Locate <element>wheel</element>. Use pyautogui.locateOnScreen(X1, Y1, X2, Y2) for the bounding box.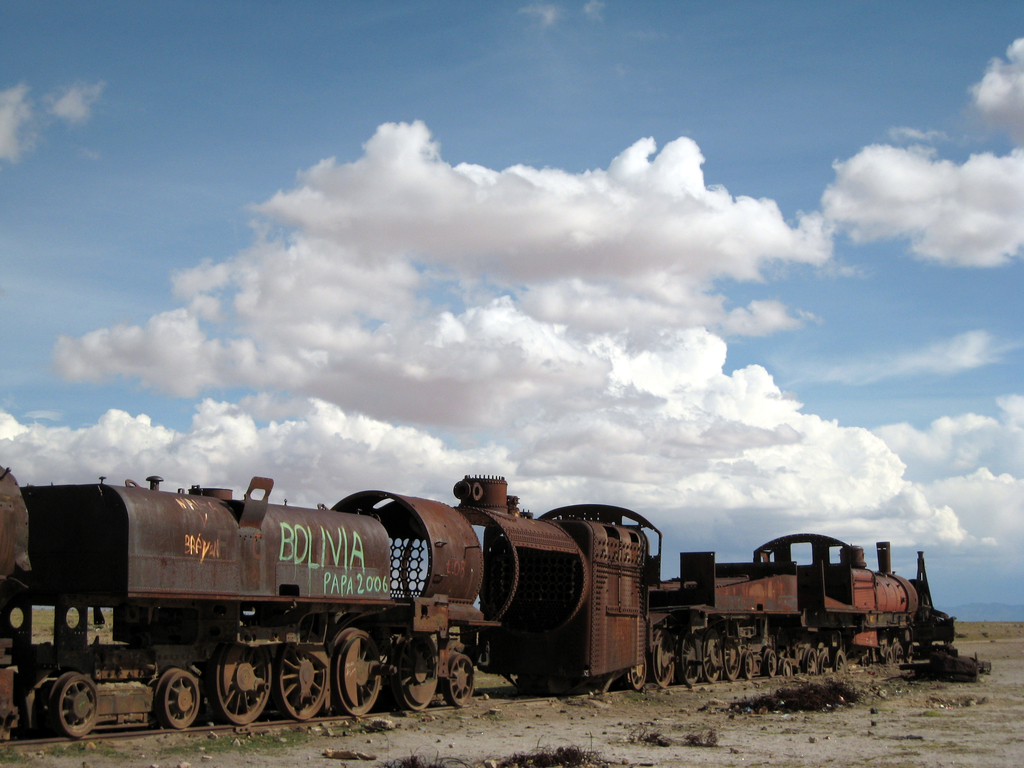
pyautogui.locateOnScreen(764, 650, 775, 675).
